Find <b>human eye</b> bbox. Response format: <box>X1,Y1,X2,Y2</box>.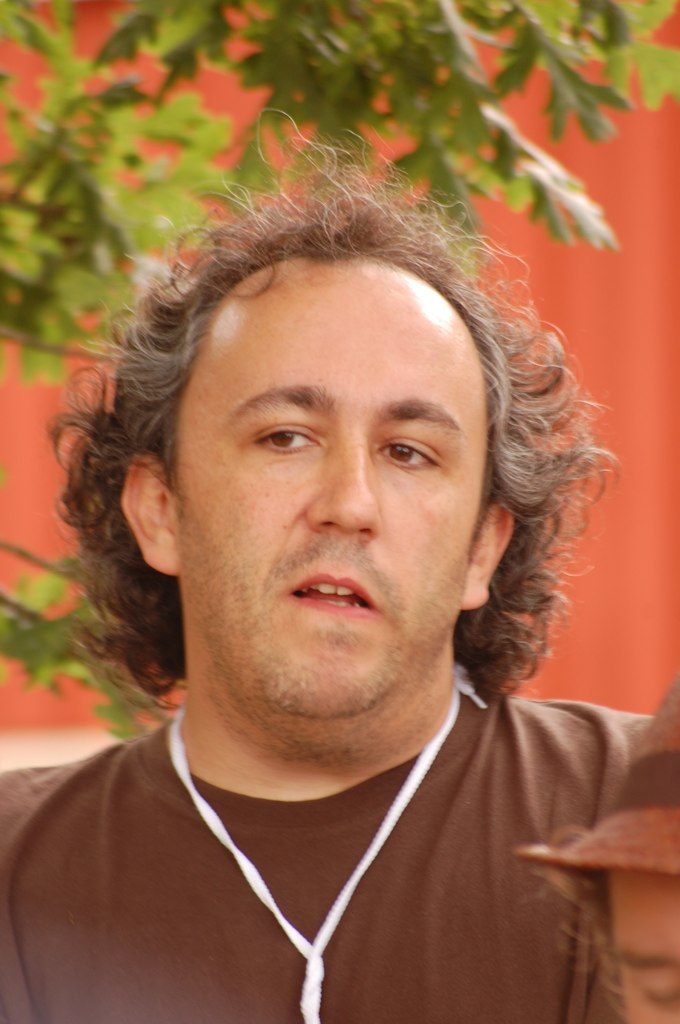
<box>370,422,446,478</box>.
